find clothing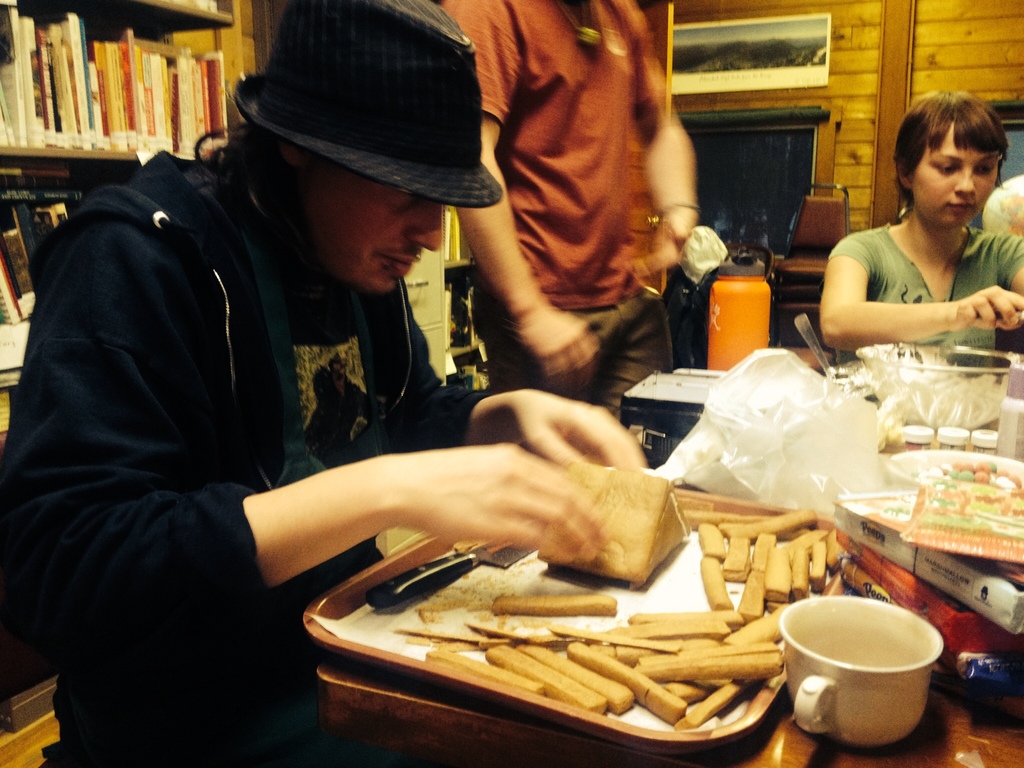
rect(437, 0, 678, 428)
